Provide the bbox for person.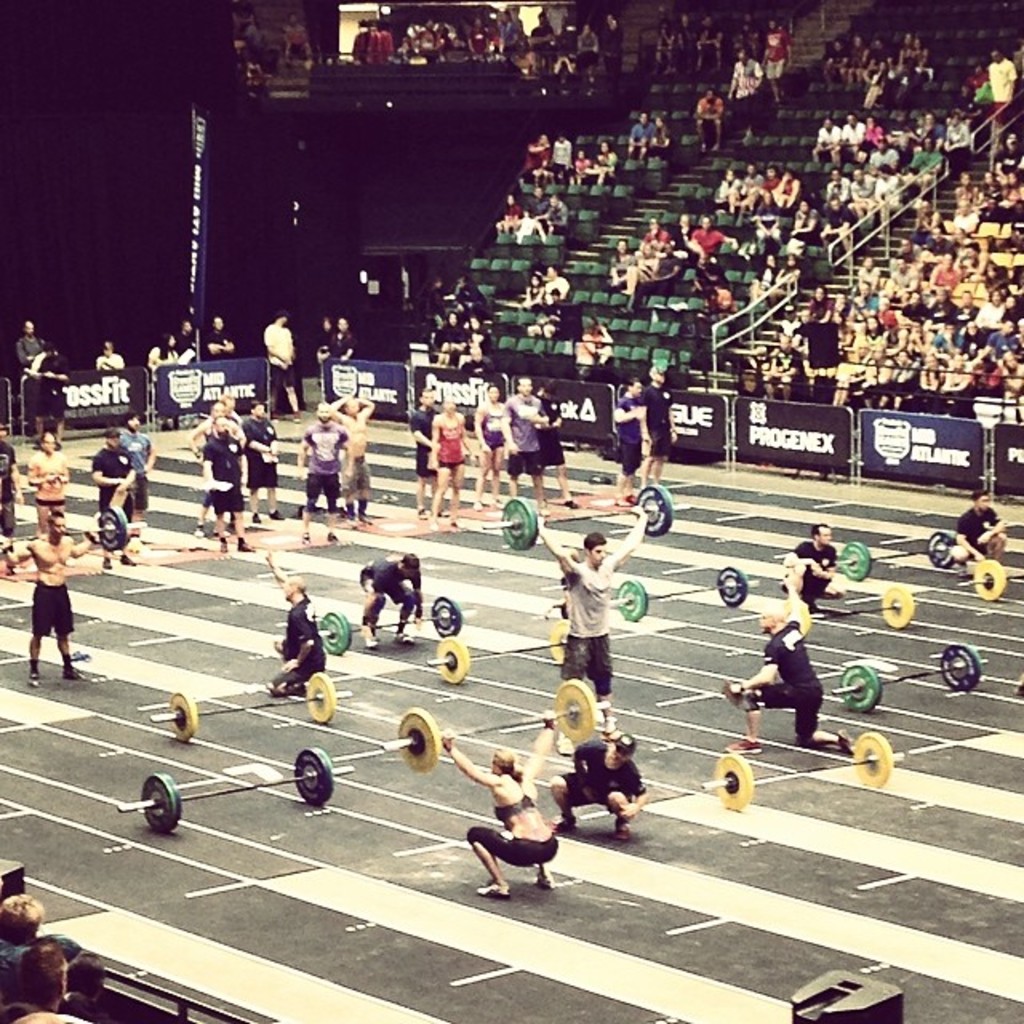
pyautogui.locateOnScreen(86, 422, 142, 574).
